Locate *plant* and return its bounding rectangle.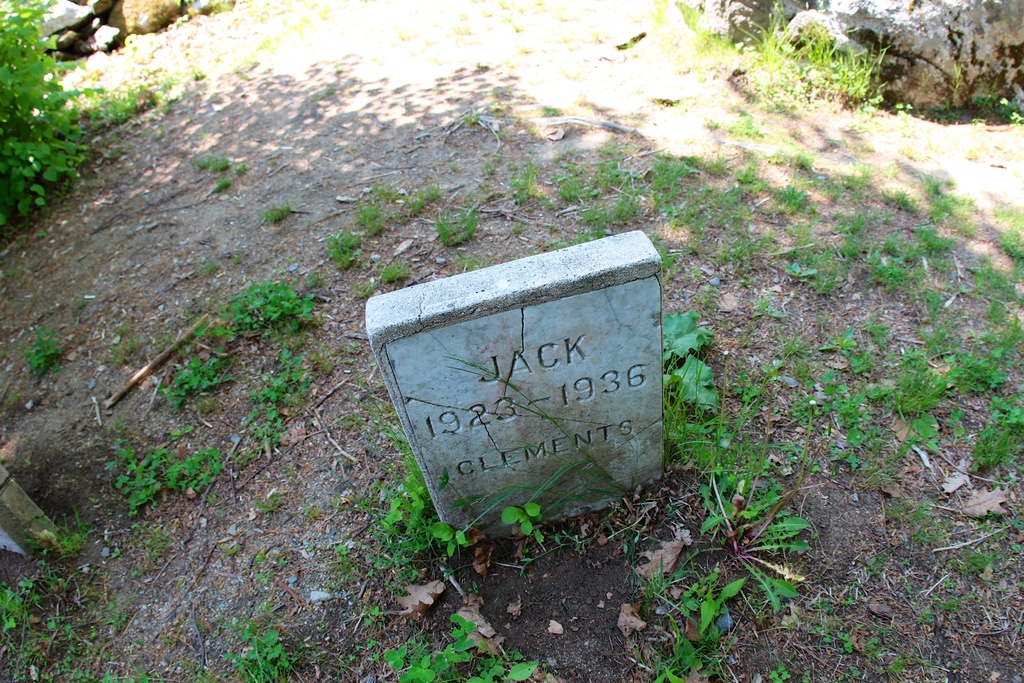
box(381, 607, 552, 682).
